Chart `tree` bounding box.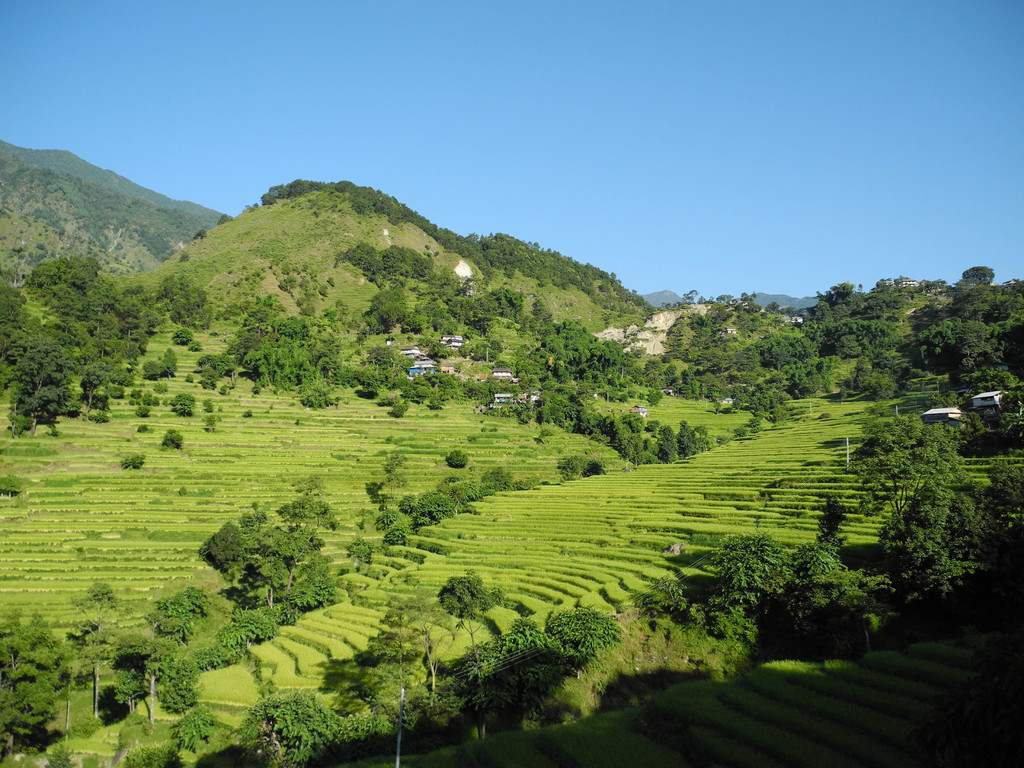
Charted: region(0, 604, 67, 745).
